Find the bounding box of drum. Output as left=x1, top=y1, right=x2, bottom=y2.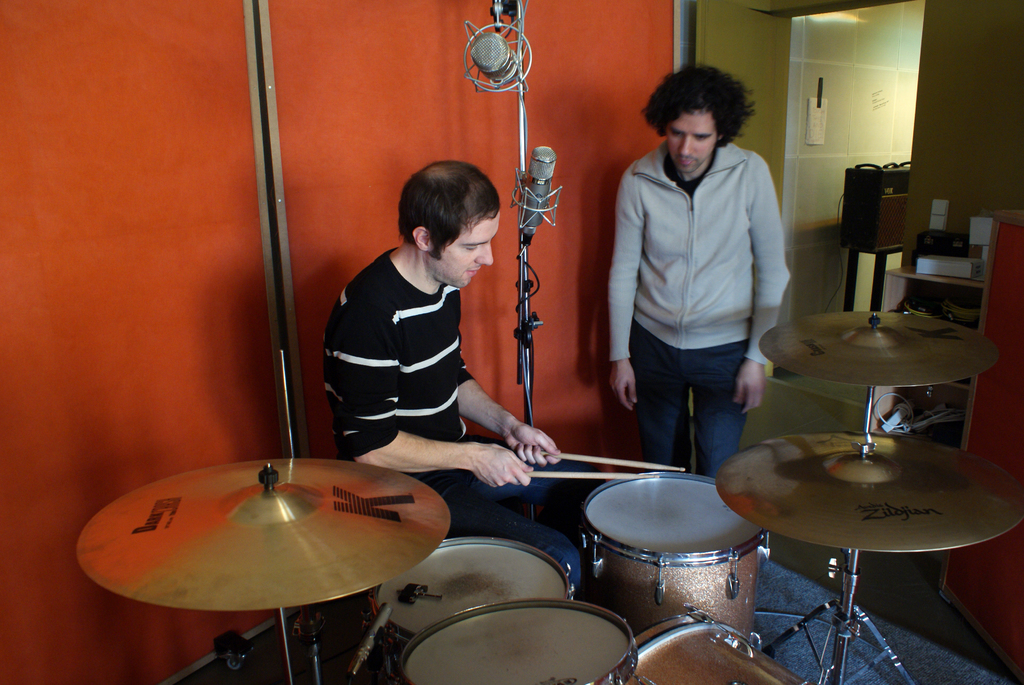
left=375, top=535, right=573, bottom=672.
